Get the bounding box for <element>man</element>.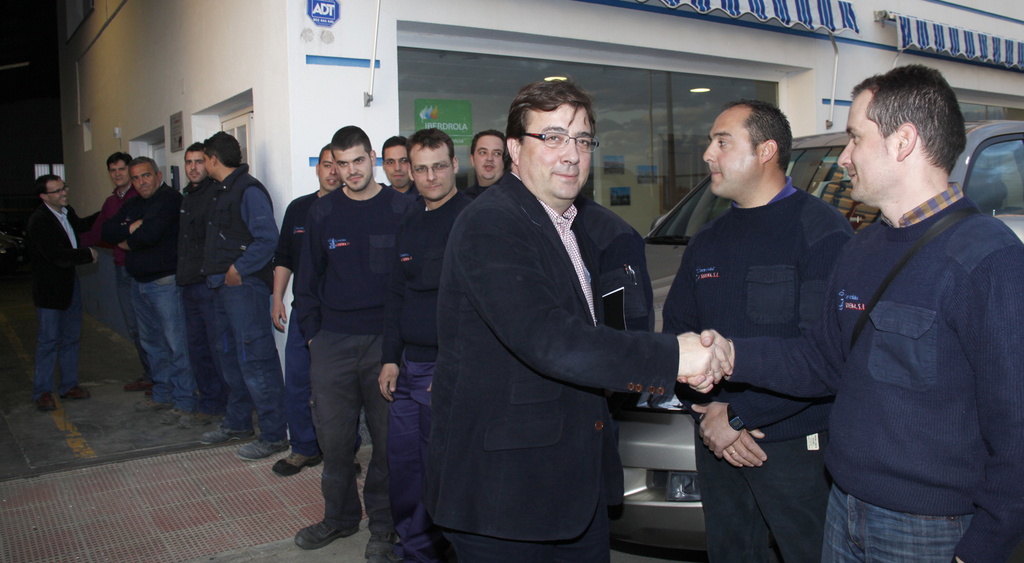
[x1=77, y1=149, x2=151, y2=402].
